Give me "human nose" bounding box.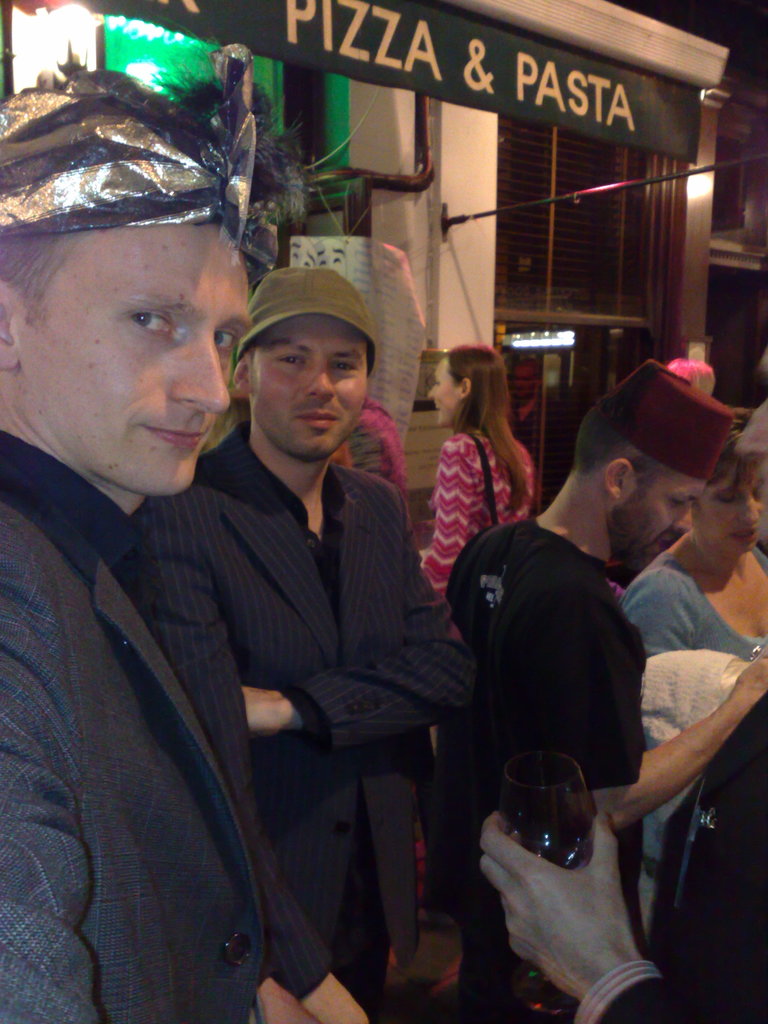
rect(307, 359, 338, 399).
